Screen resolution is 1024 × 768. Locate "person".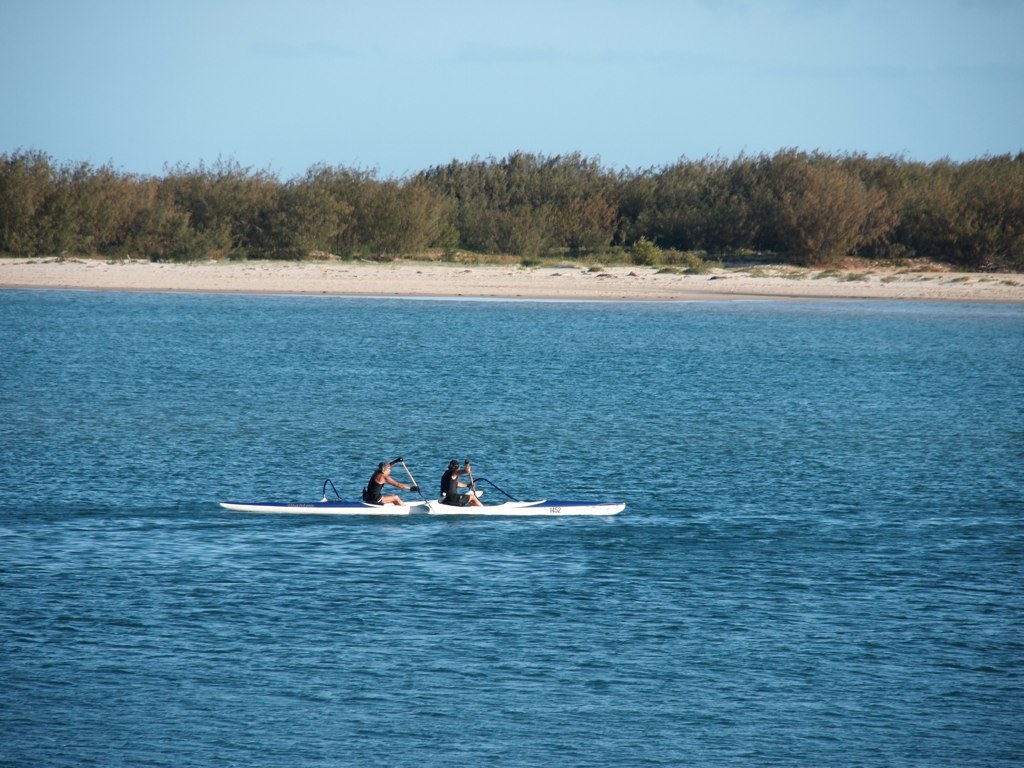
<region>366, 464, 413, 506</region>.
